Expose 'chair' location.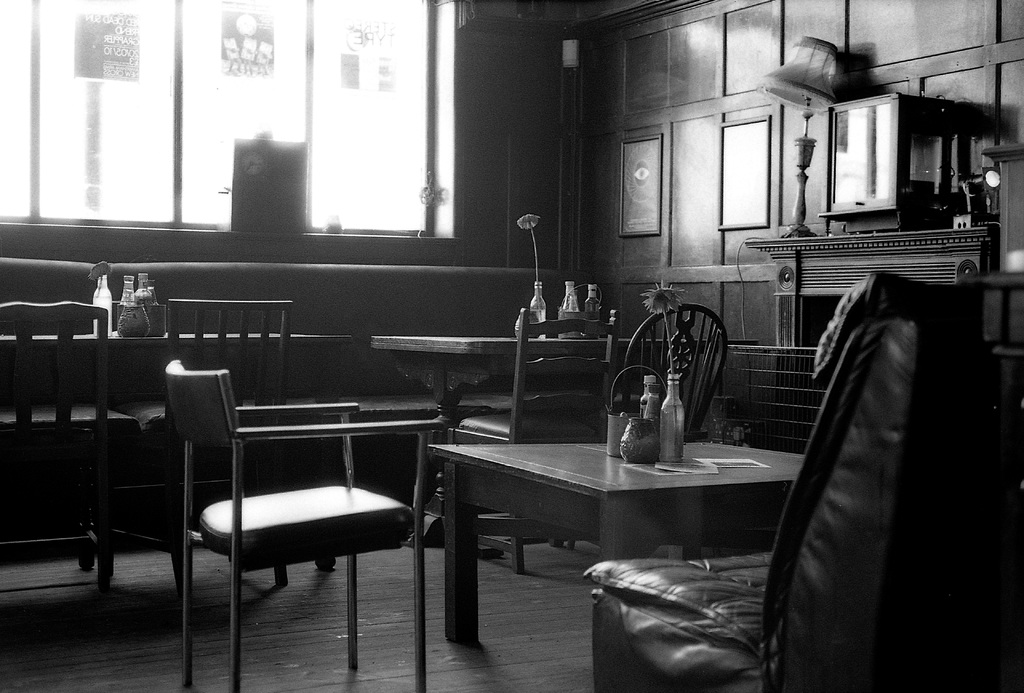
Exposed at {"x1": 106, "y1": 284, "x2": 308, "y2": 567}.
